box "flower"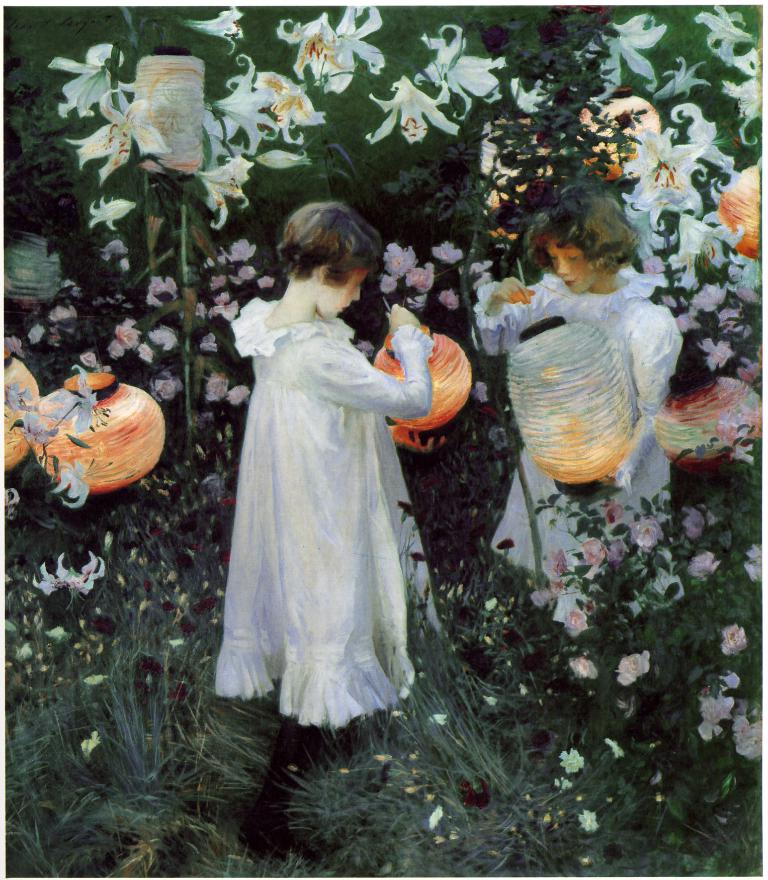
[x1=27, y1=411, x2=54, y2=450]
